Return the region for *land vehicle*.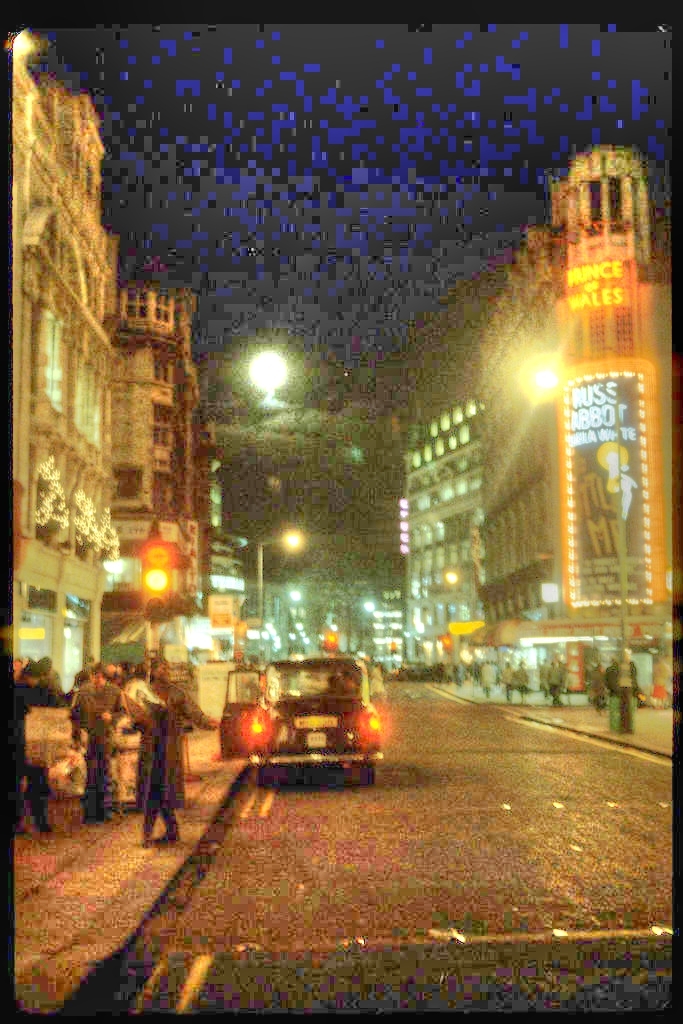
l=225, t=655, r=389, b=791.
